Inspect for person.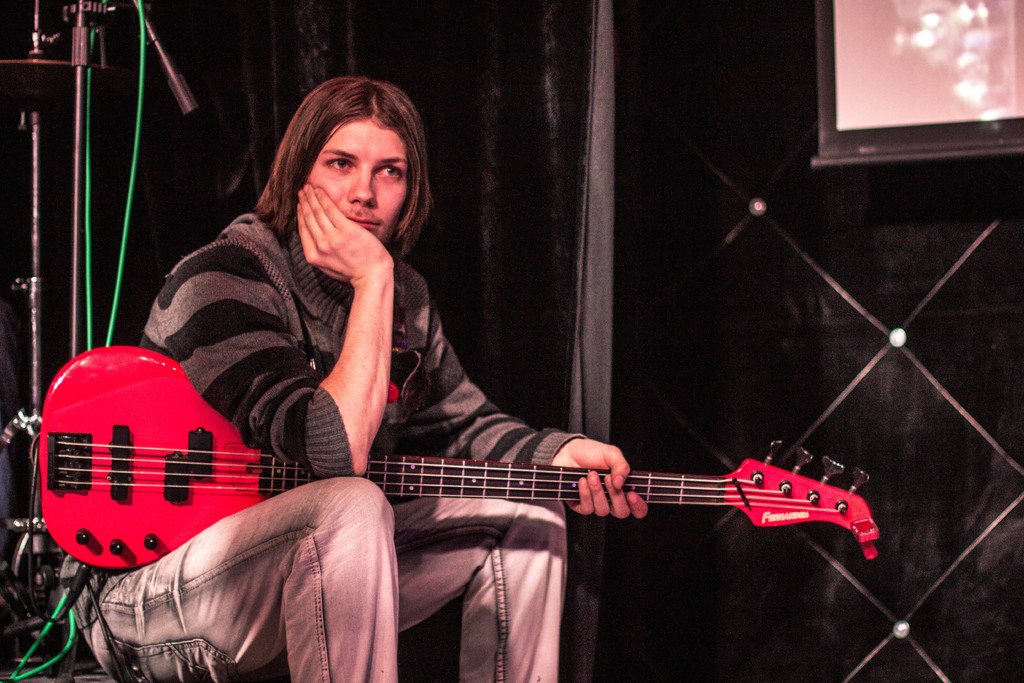
Inspection: locate(93, 90, 807, 645).
